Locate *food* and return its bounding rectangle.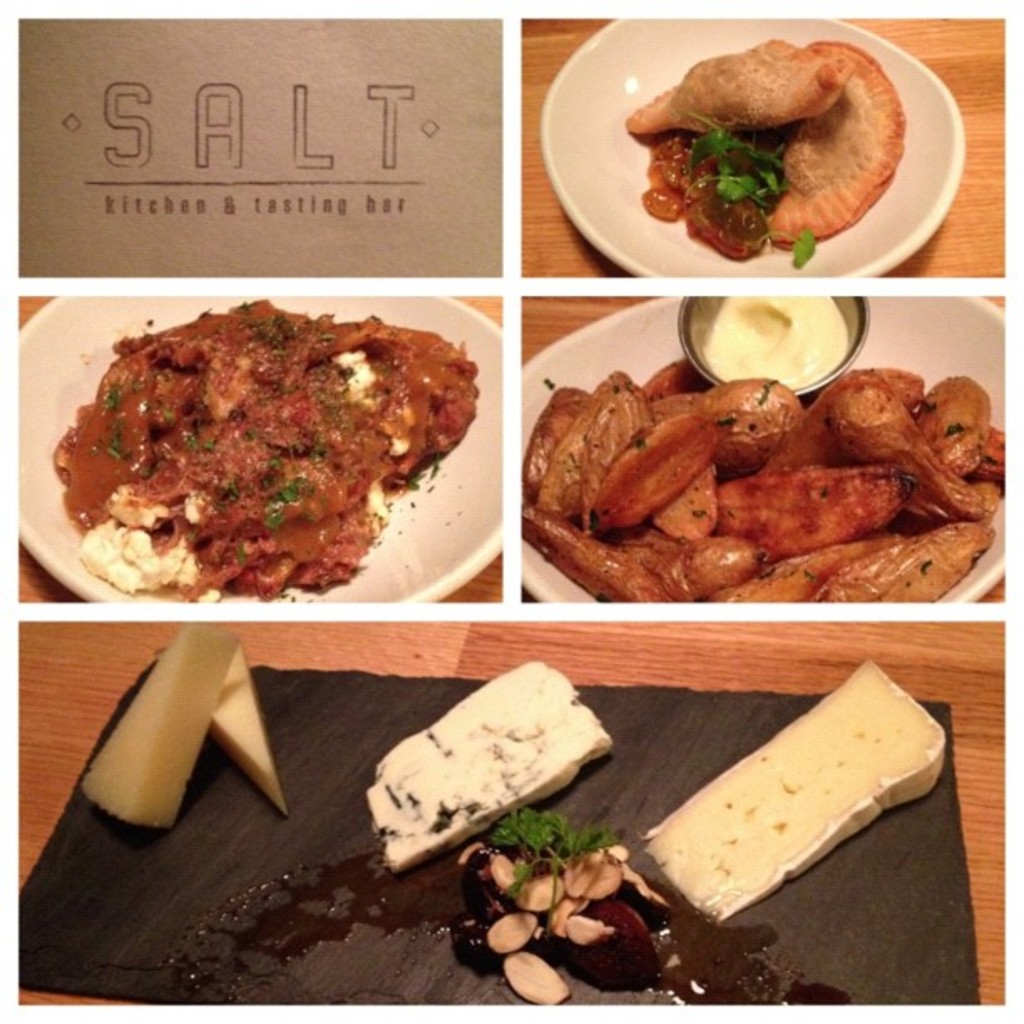
[621, 32, 853, 134].
